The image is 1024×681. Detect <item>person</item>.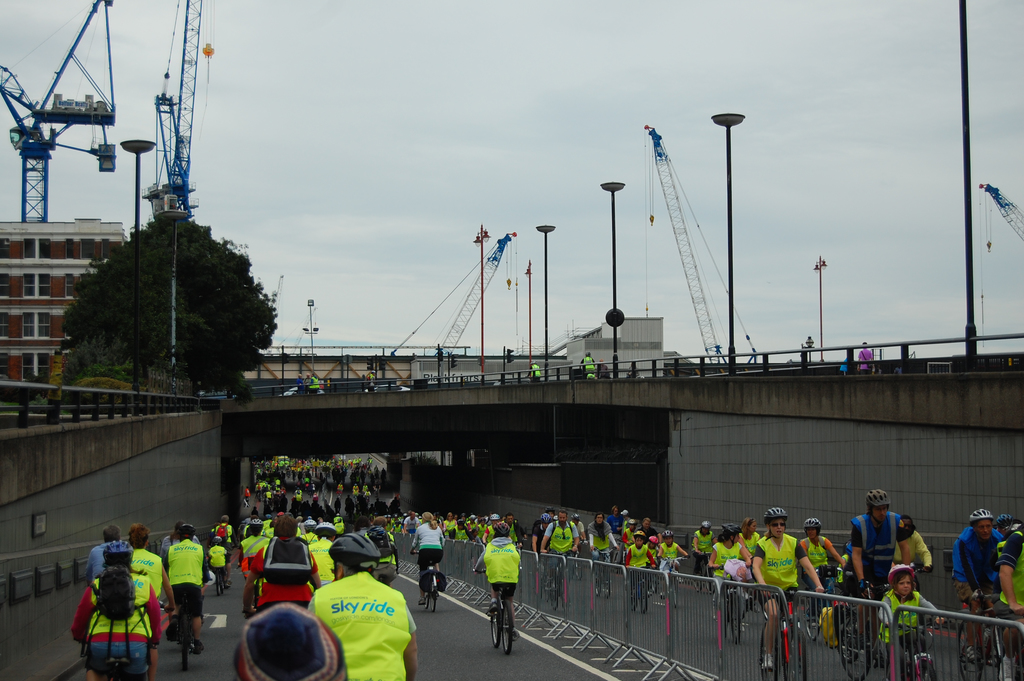
Detection: (x1=244, y1=511, x2=323, y2=621).
